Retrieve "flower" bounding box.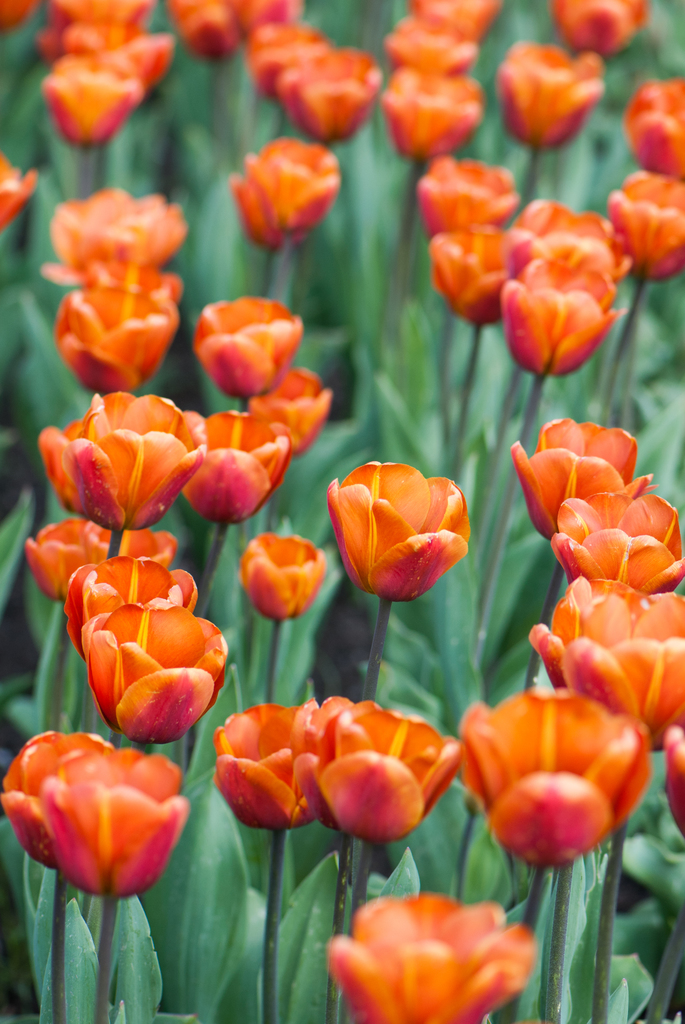
Bounding box: bbox(511, 199, 630, 279).
